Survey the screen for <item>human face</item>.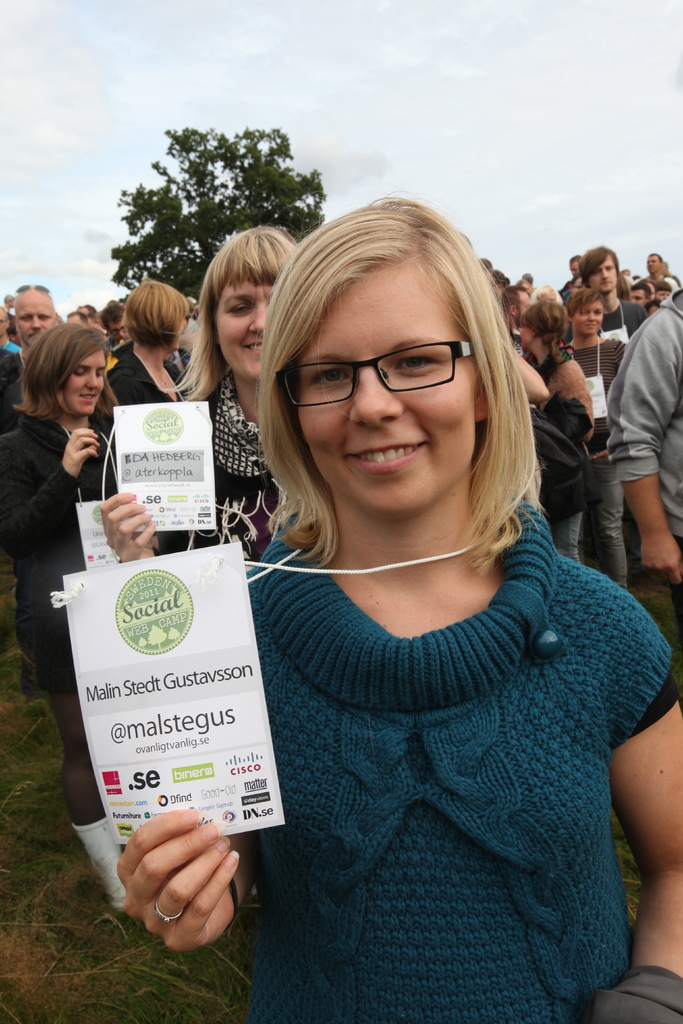
Survey found: <bbox>288, 293, 477, 505</bbox>.
